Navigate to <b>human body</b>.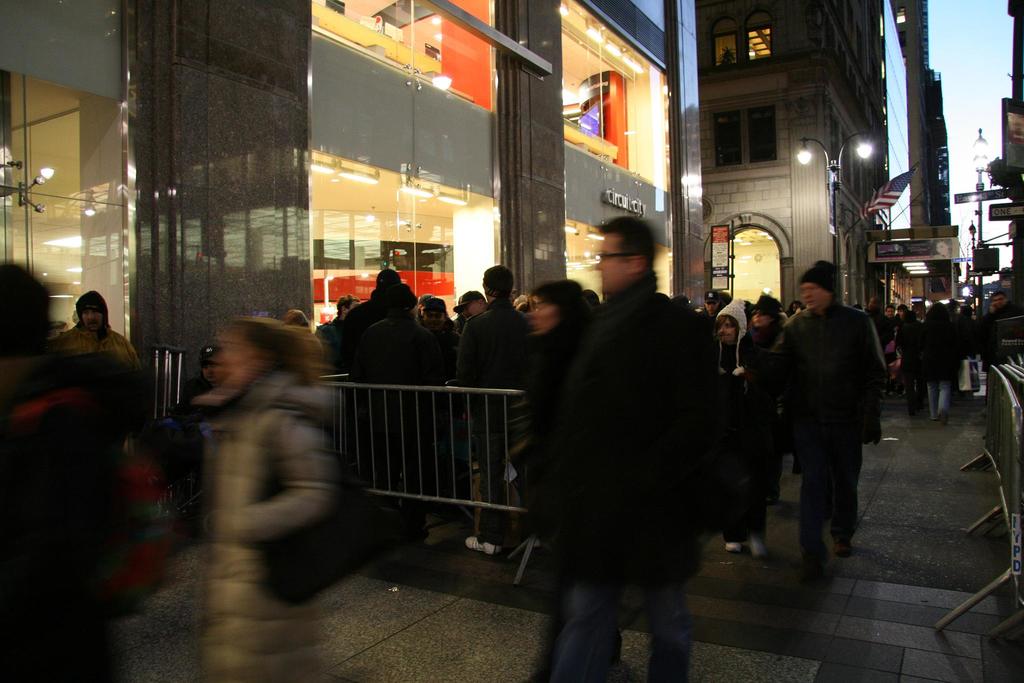
Navigation target: 985, 300, 1020, 359.
